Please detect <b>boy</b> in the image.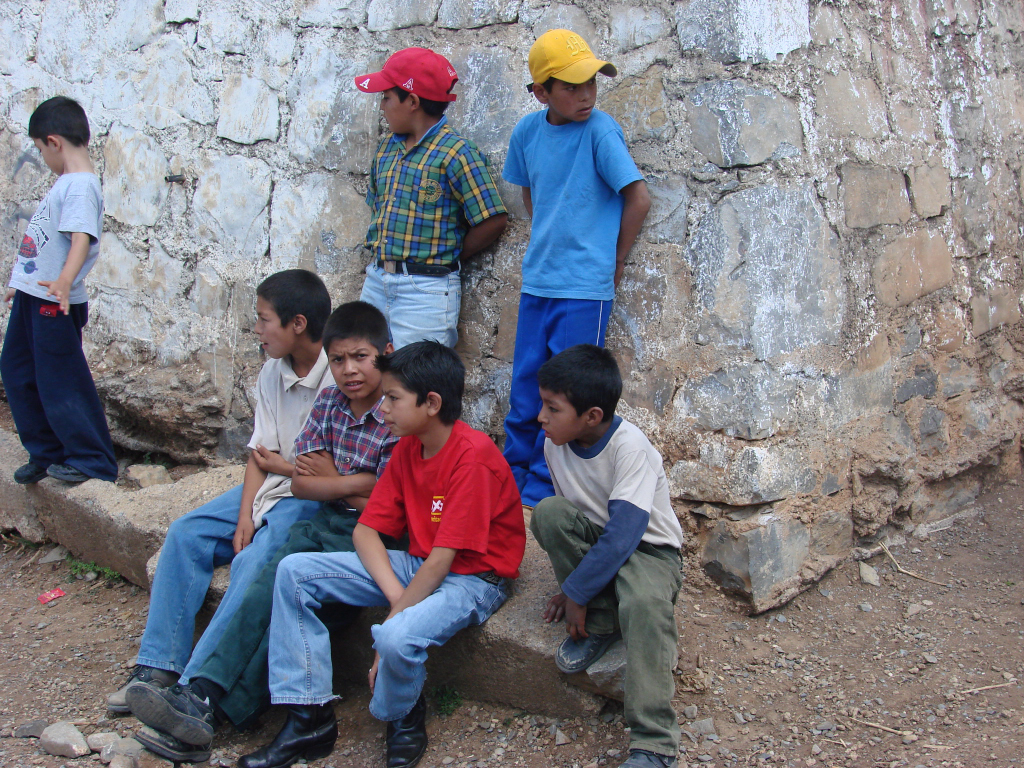
locate(0, 90, 121, 489).
